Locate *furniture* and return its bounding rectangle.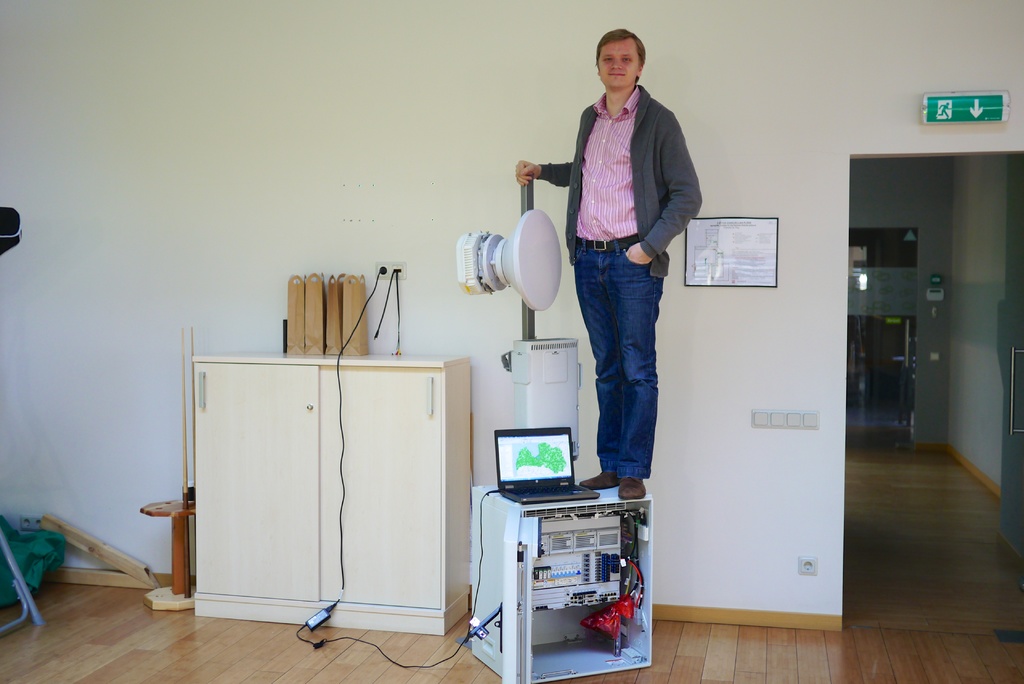
[left=184, top=348, right=469, bottom=637].
